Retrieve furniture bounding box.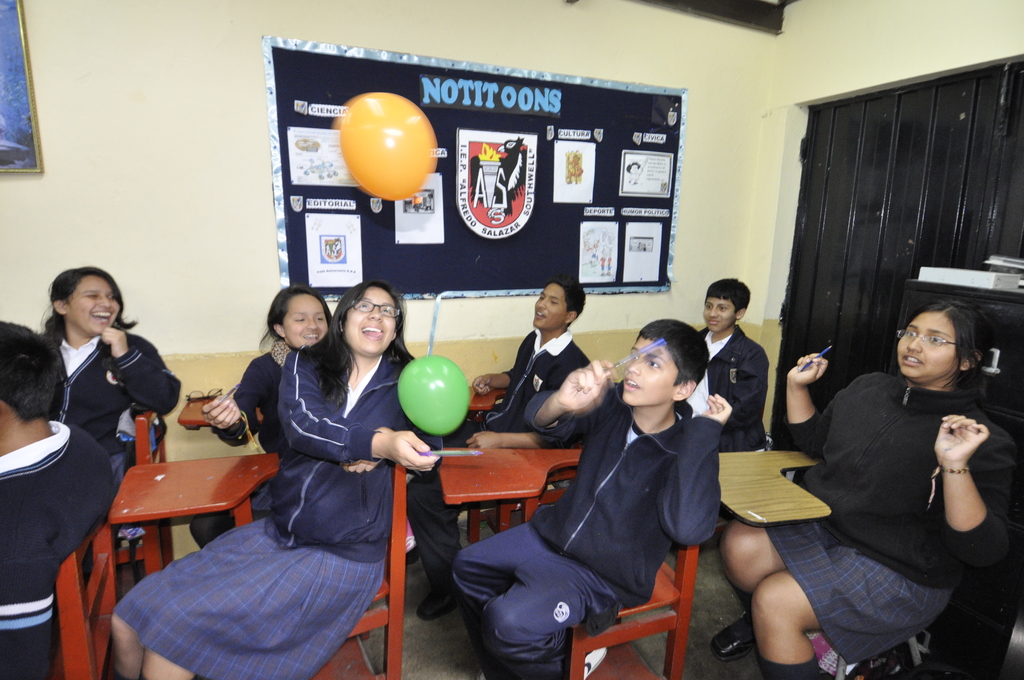
Bounding box: {"left": 467, "top": 382, "right": 569, "bottom": 547}.
